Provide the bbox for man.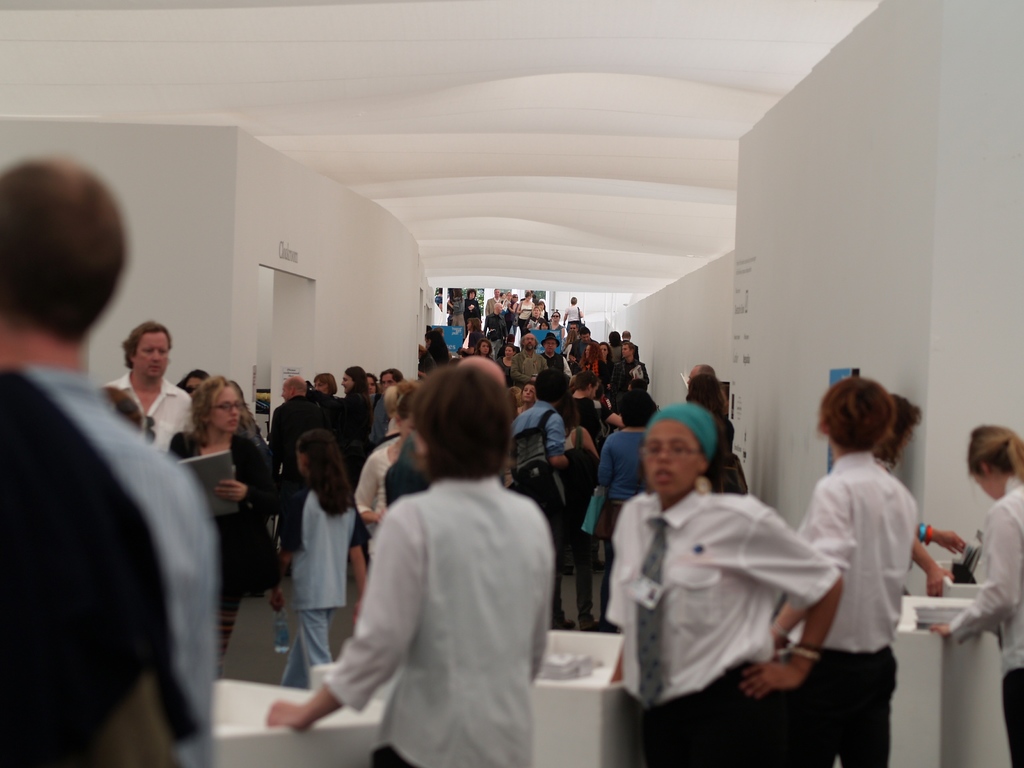
box(0, 154, 232, 767).
